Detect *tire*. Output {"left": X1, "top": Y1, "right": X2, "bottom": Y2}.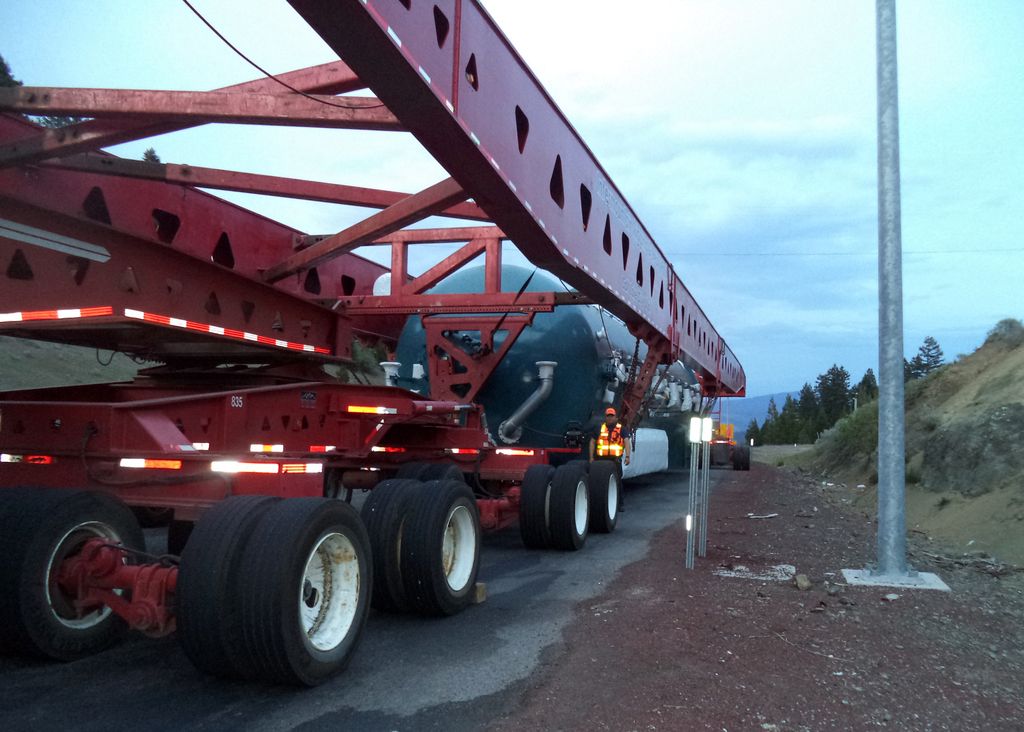
{"left": 364, "top": 480, "right": 428, "bottom": 608}.
